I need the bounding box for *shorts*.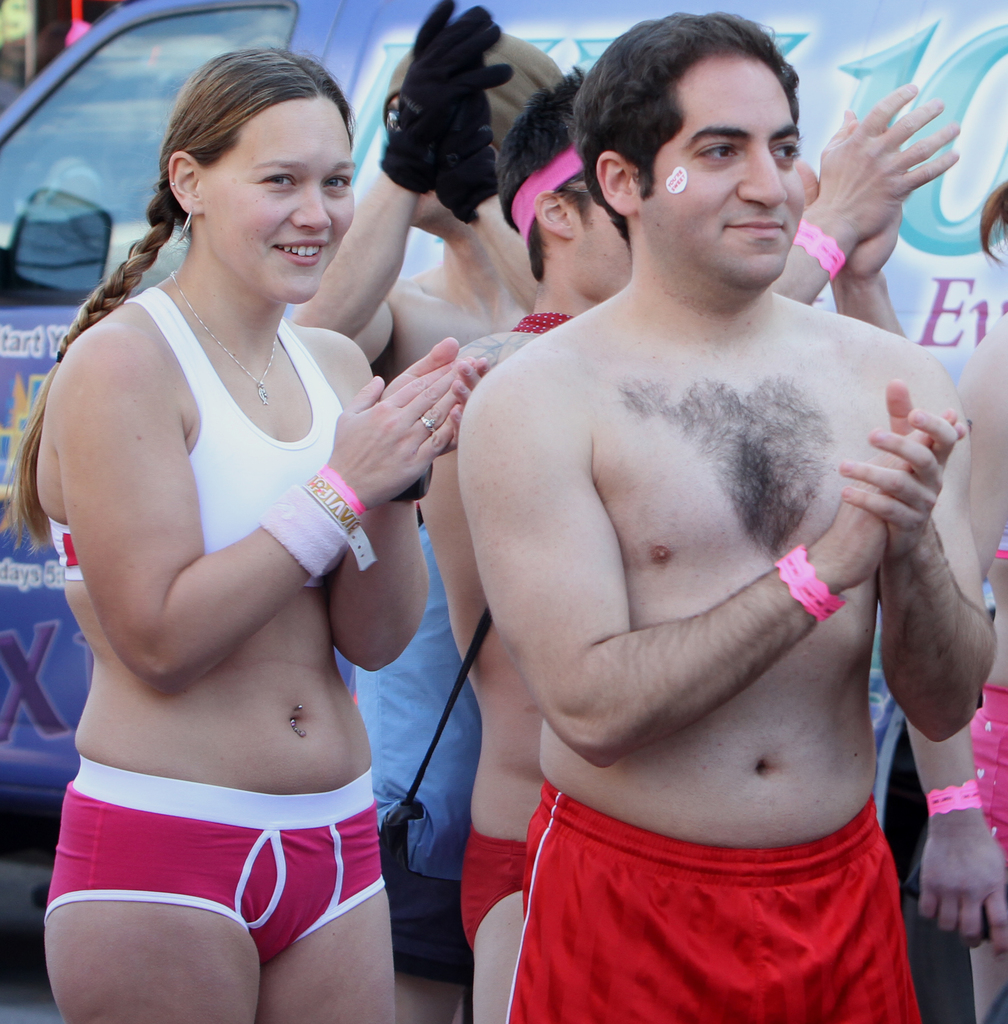
Here it is: bbox=(38, 751, 388, 966).
